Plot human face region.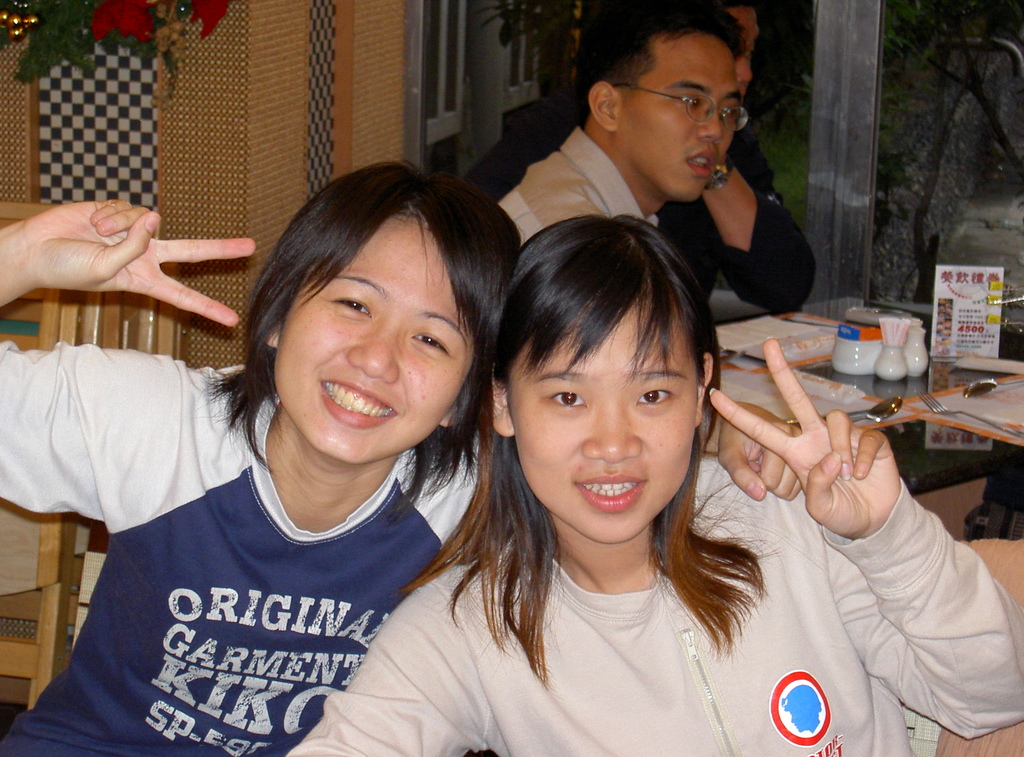
Plotted at (269, 214, 483, 463).
